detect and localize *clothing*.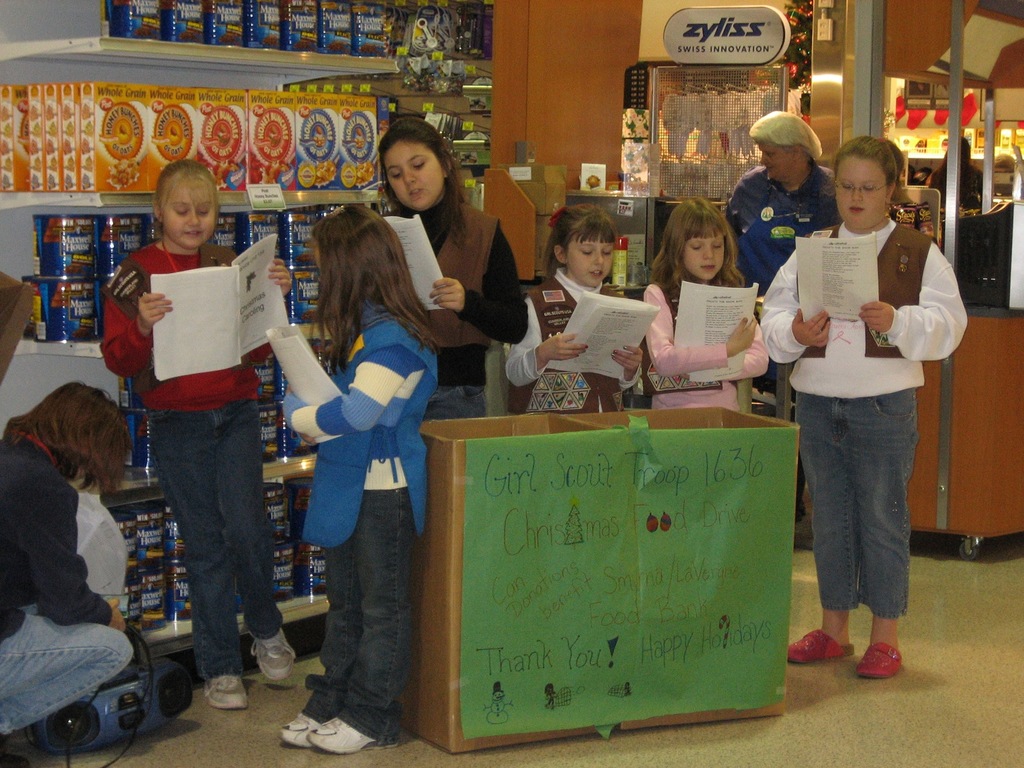
Localized at [753, 214, 972, 616].
